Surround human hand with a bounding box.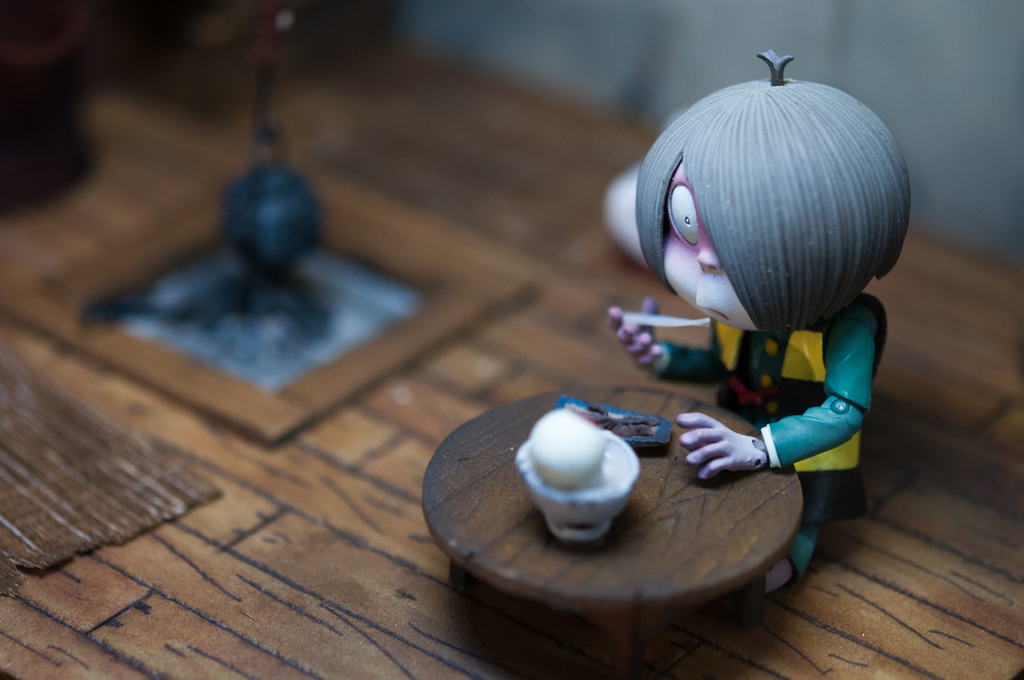
<bbox>684, 421, 783, 493</bbox>.
